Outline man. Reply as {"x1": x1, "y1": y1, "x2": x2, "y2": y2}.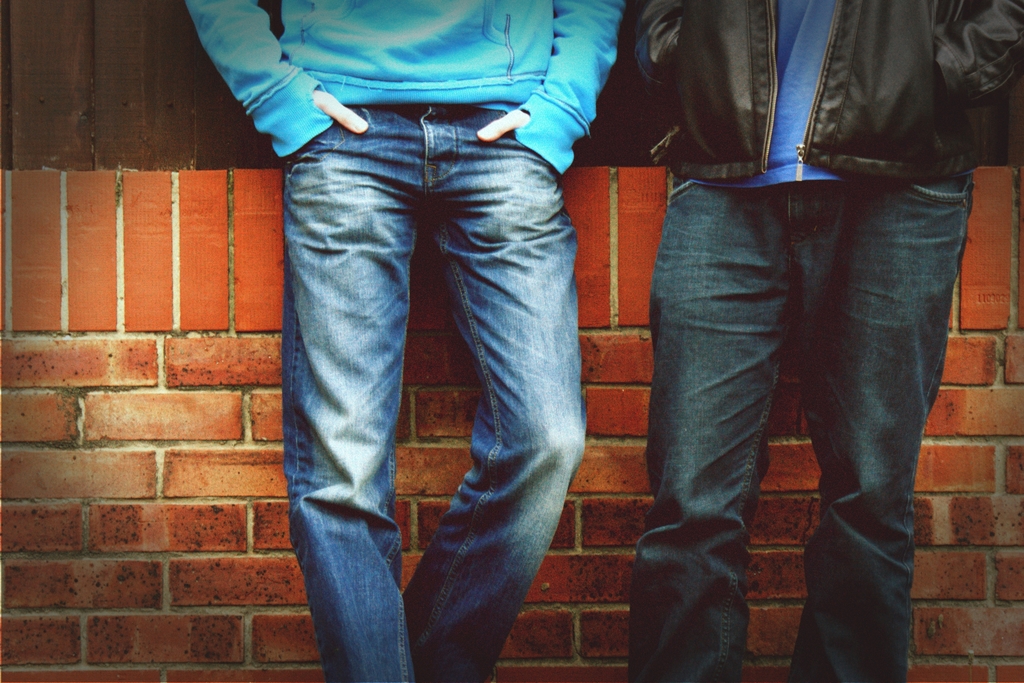
{"x1": 188, "y1": 0, "x2": 624, "y2": 680}.
